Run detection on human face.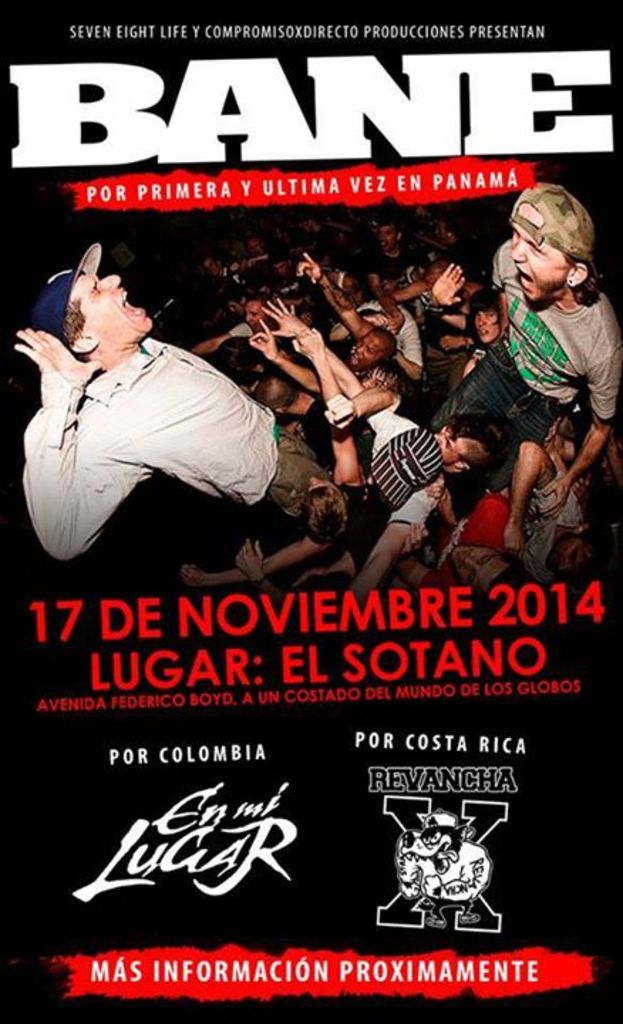
Result: bbox=[70, 273, 154, 331].
